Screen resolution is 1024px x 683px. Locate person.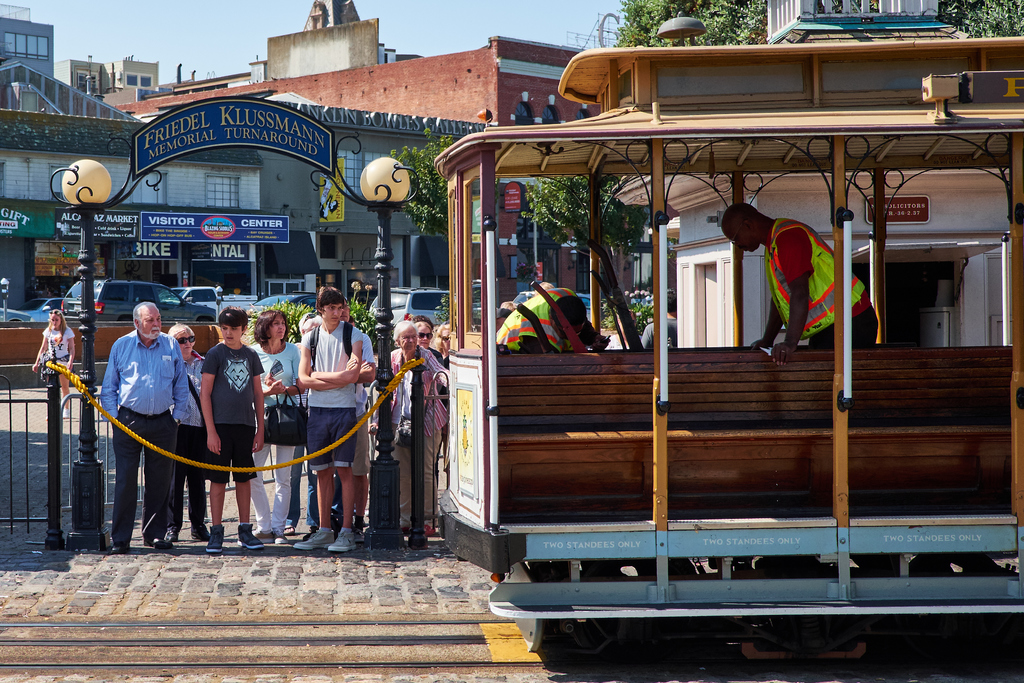
x1=198 y1=302 x2=267 y2=552.
